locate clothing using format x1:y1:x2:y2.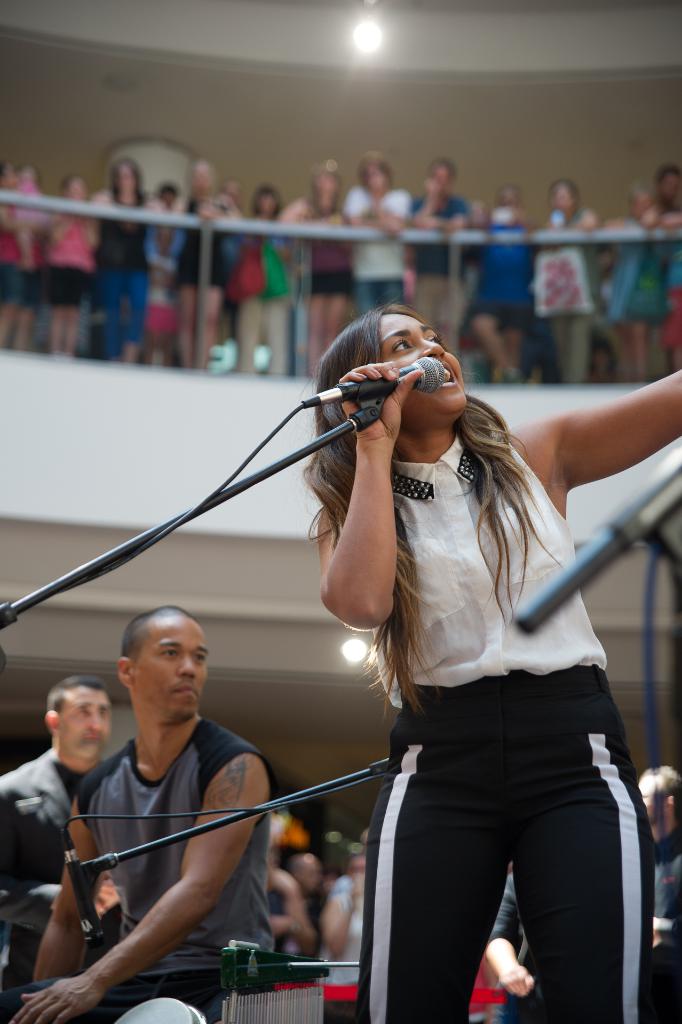
476:221:537:335.
